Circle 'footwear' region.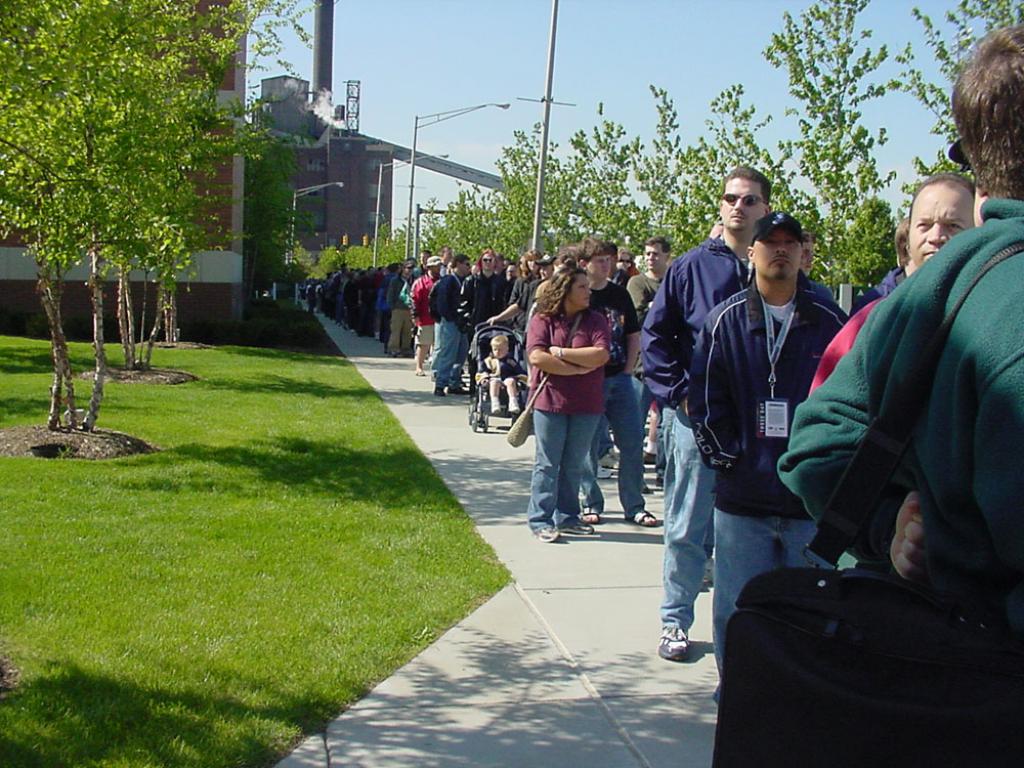
Region: (left=656, top=625, right=690, bottom=659).
